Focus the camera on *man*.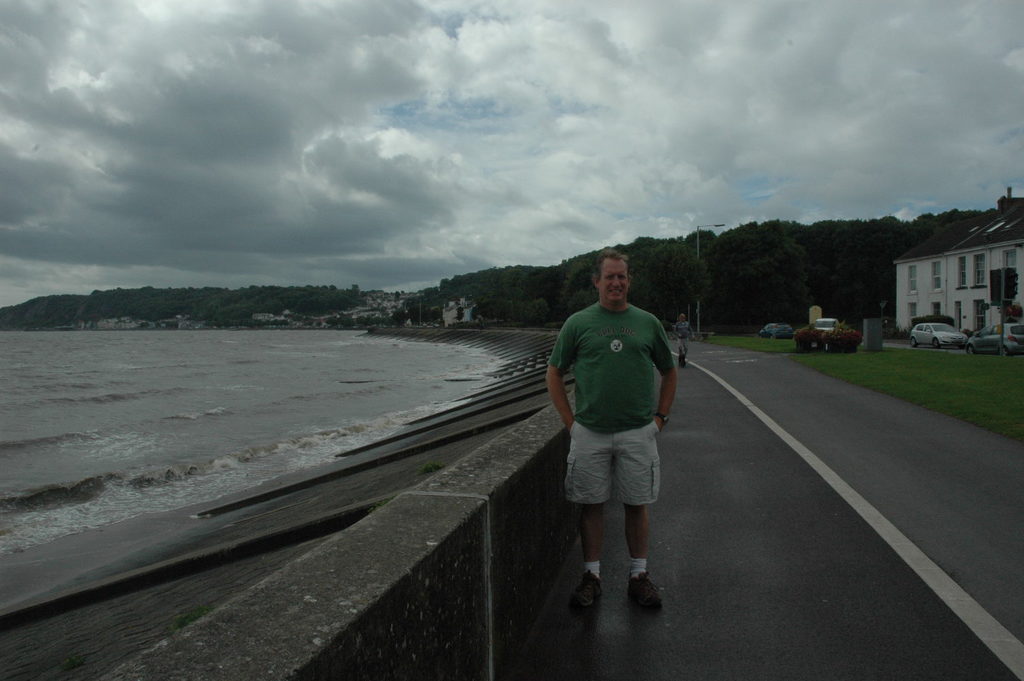
Focus region: <region>547, 229, 685, 638</region>.
